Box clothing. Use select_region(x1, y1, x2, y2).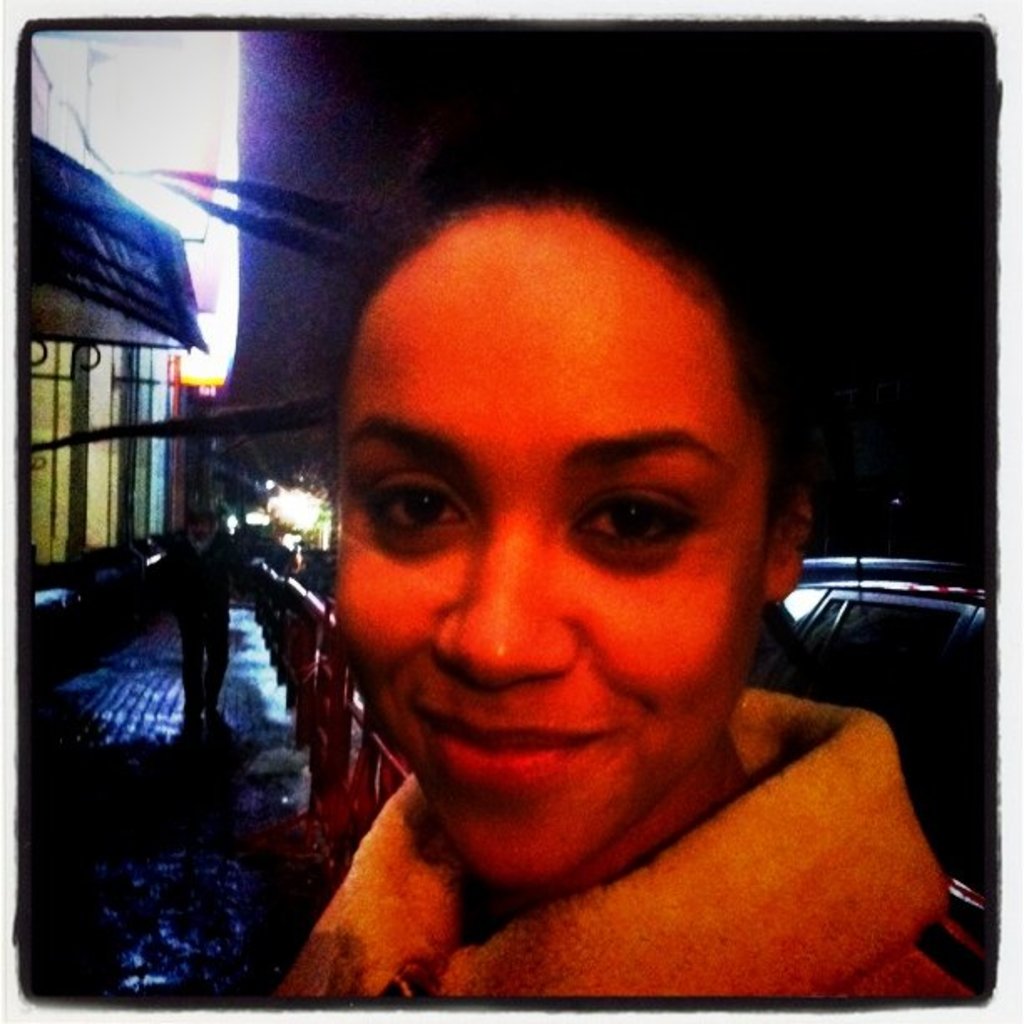
select_region(259, 681, 1012, 1022).
